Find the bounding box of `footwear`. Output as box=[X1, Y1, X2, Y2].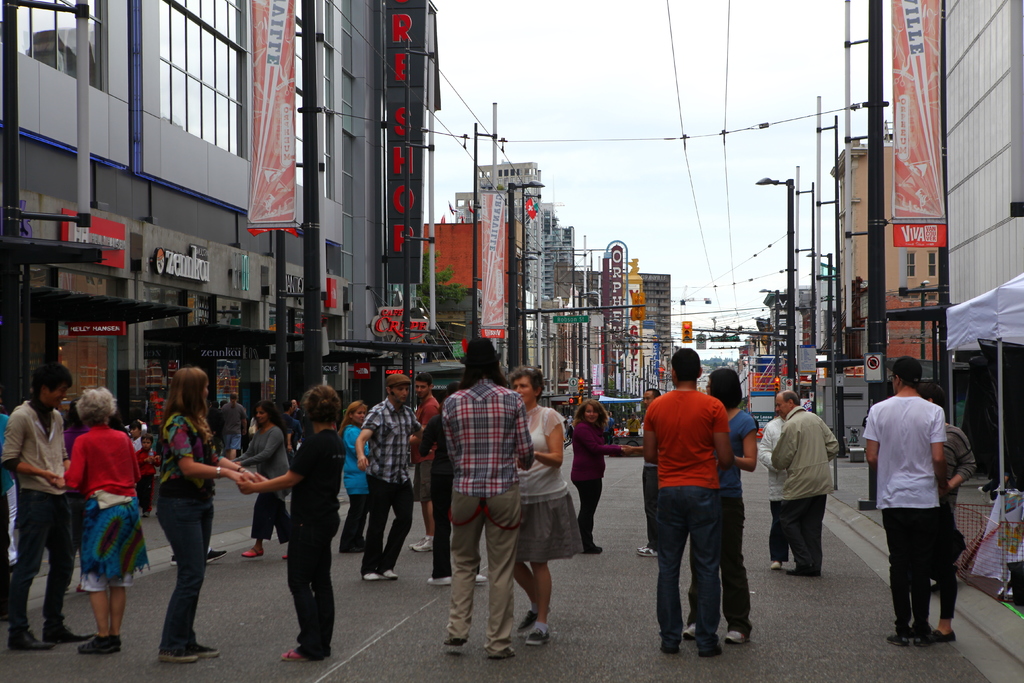
box=[929, 629, 960, 642].
